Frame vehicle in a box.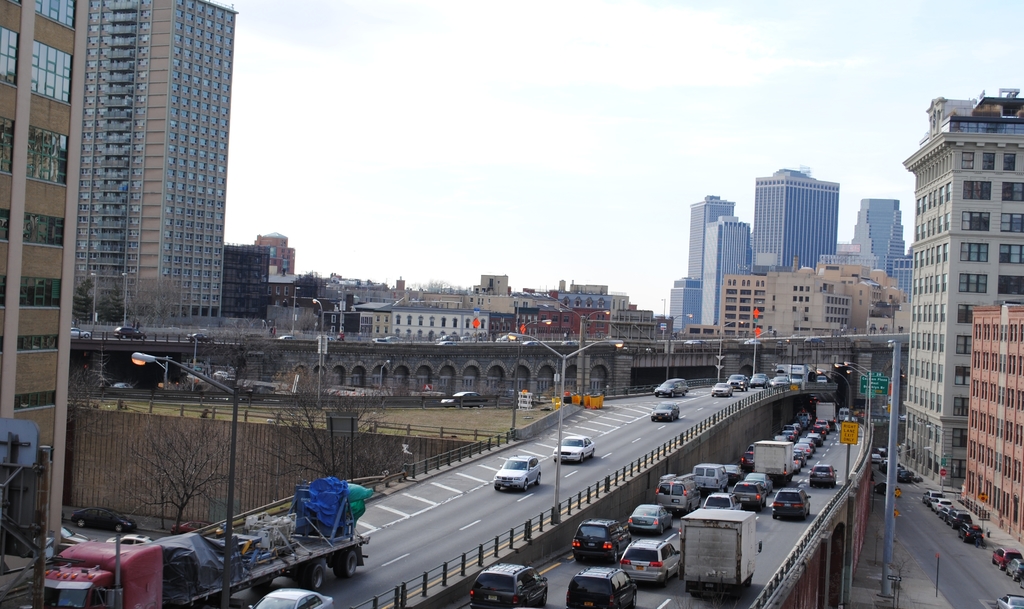
bbox=(732, 373, 751, 390).
